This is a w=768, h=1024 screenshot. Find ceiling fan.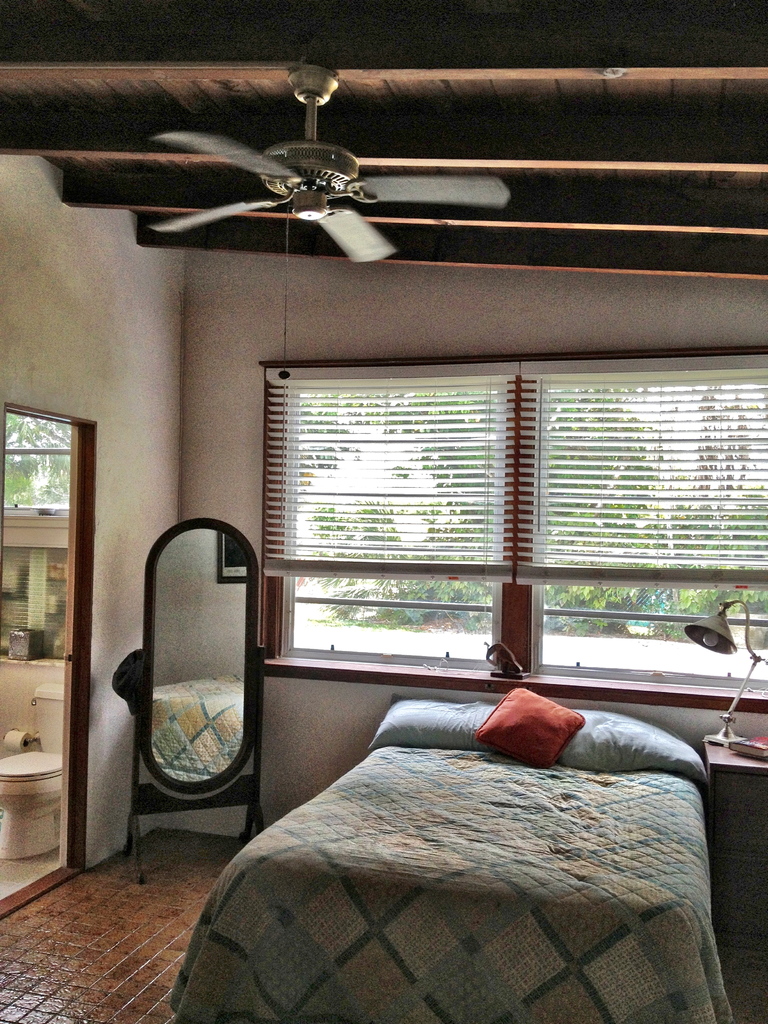
Bounding box: <box>75,90,555,273</box>.
